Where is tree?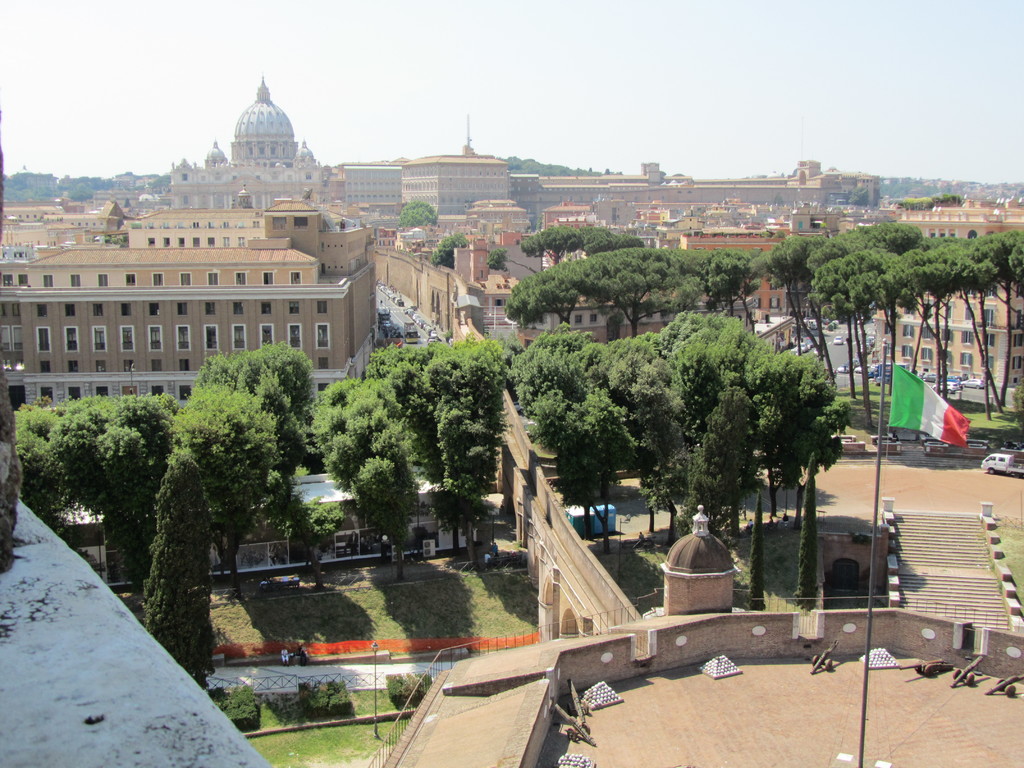
671:346:723:477.
